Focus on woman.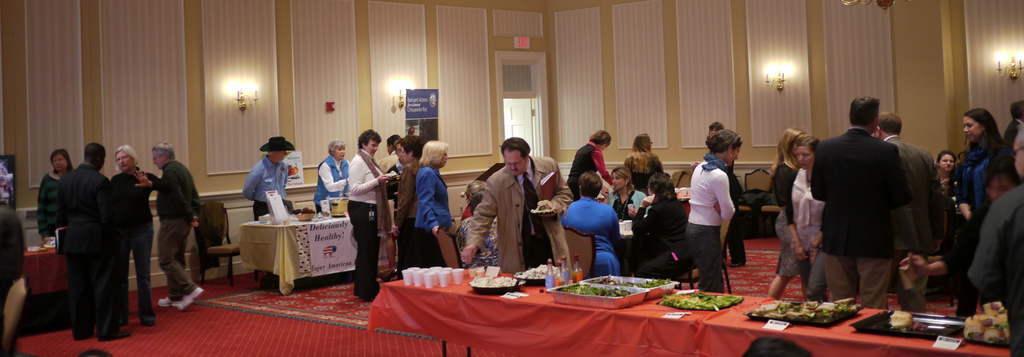
Focused at (762,125,810,301).
